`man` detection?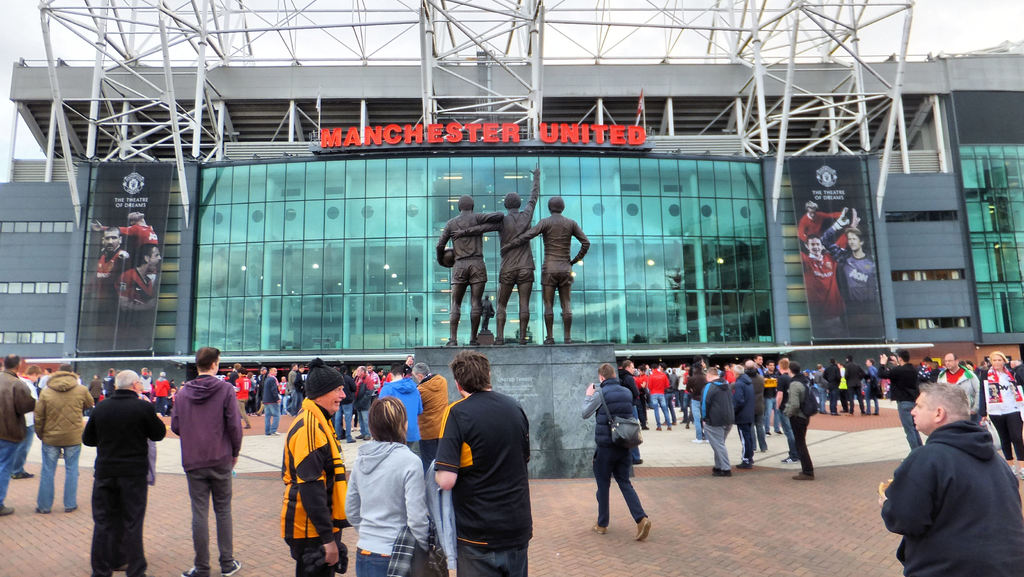
locate(936, 350, 989, 427)
